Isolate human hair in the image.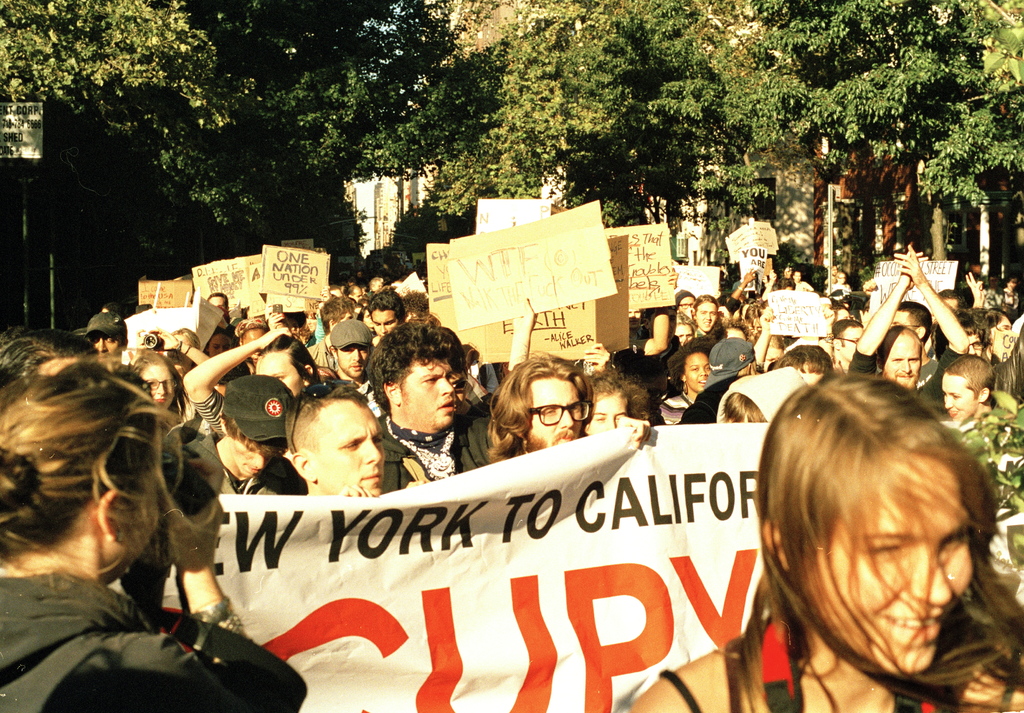
Isolated region: <box>753,369,1023,712</box>.
